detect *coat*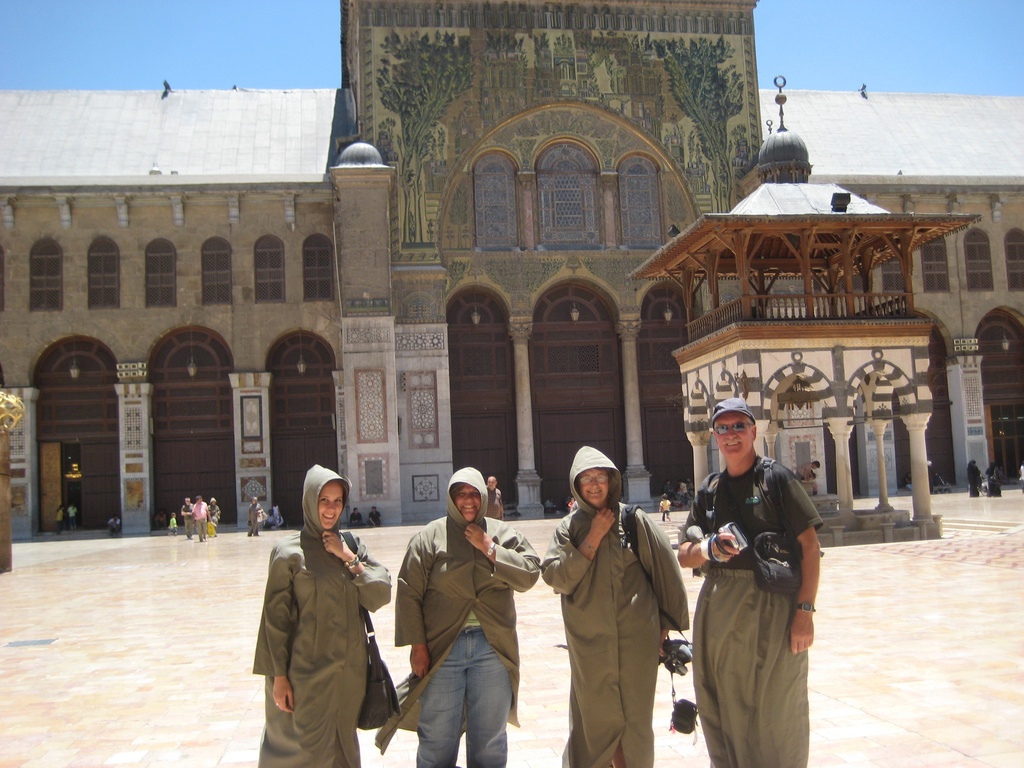
<box>550,476,685,742</box>
